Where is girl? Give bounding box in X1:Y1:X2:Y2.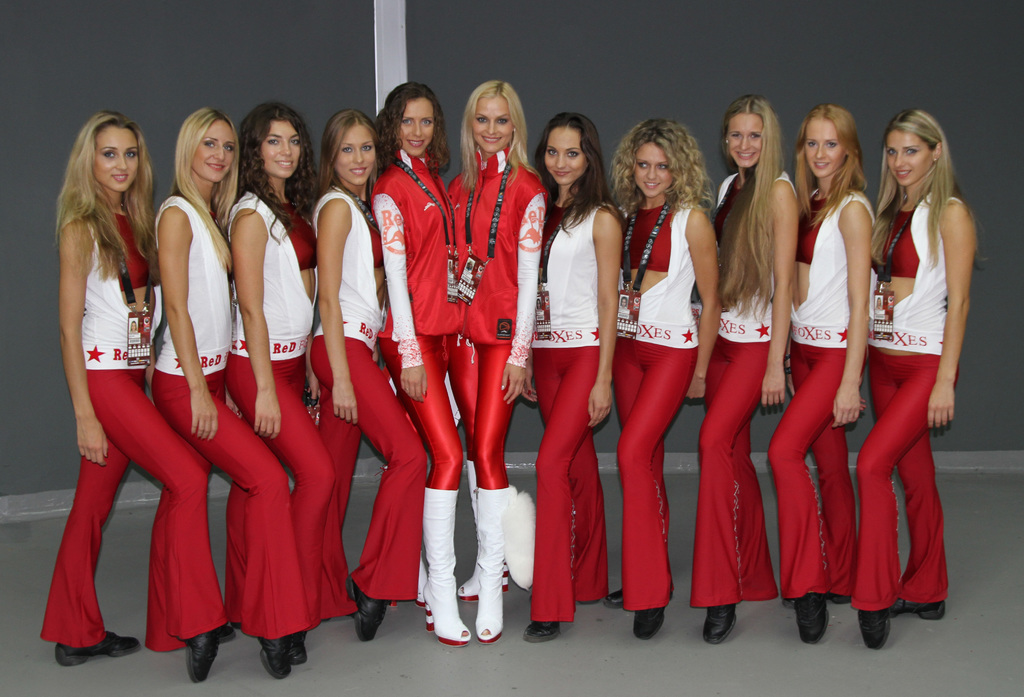
524:111:622:642.
